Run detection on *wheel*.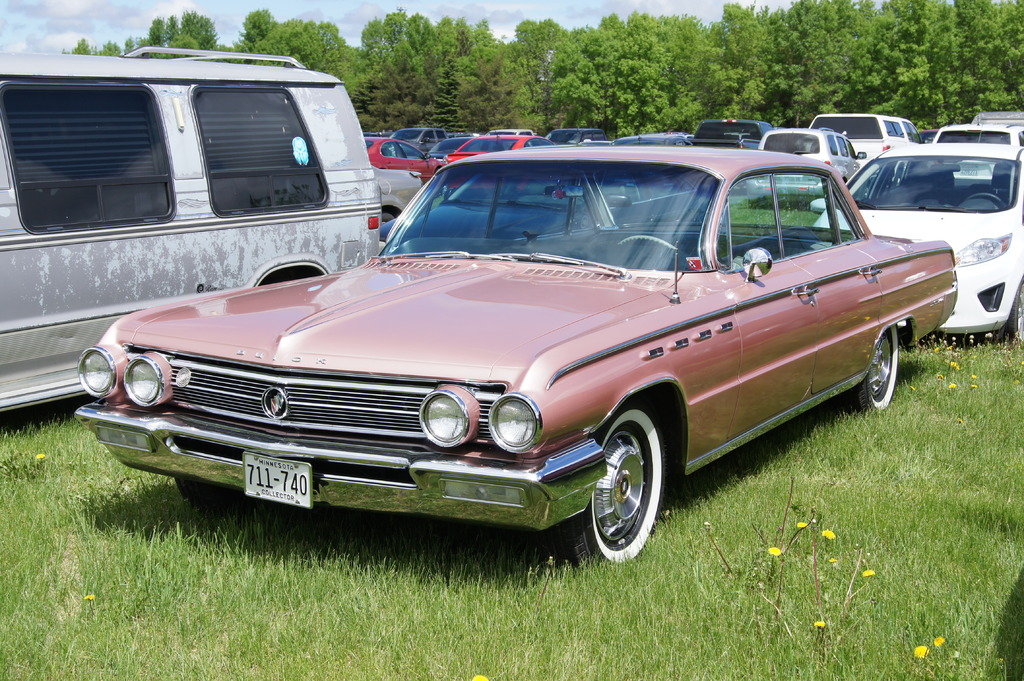
Result: detection(176, 482, 243, 514).
